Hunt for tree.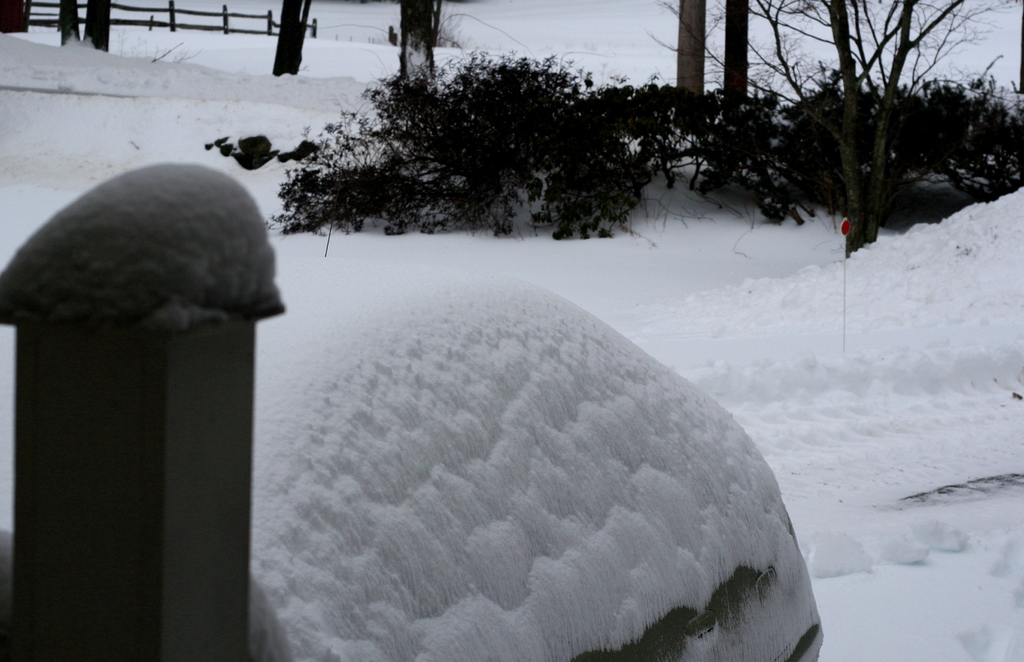
Hunted down at (396, 0, 443, 43).
